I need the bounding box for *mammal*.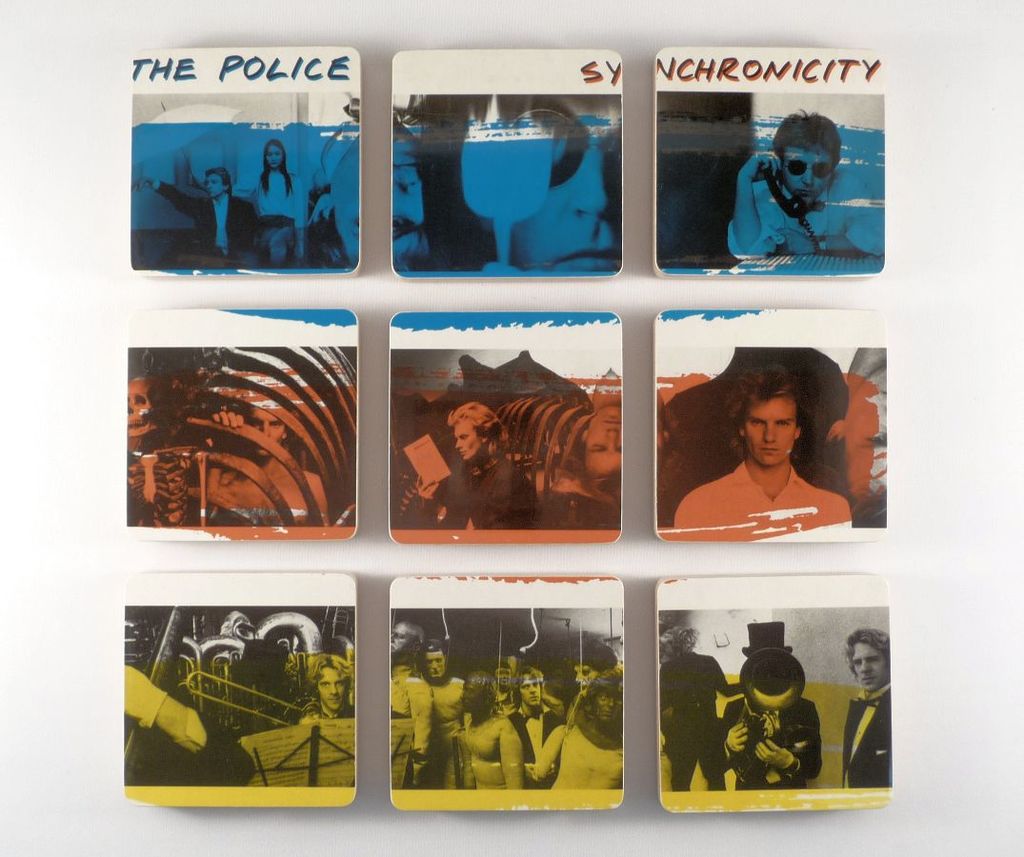
Here it is: 840 633 894 791.
